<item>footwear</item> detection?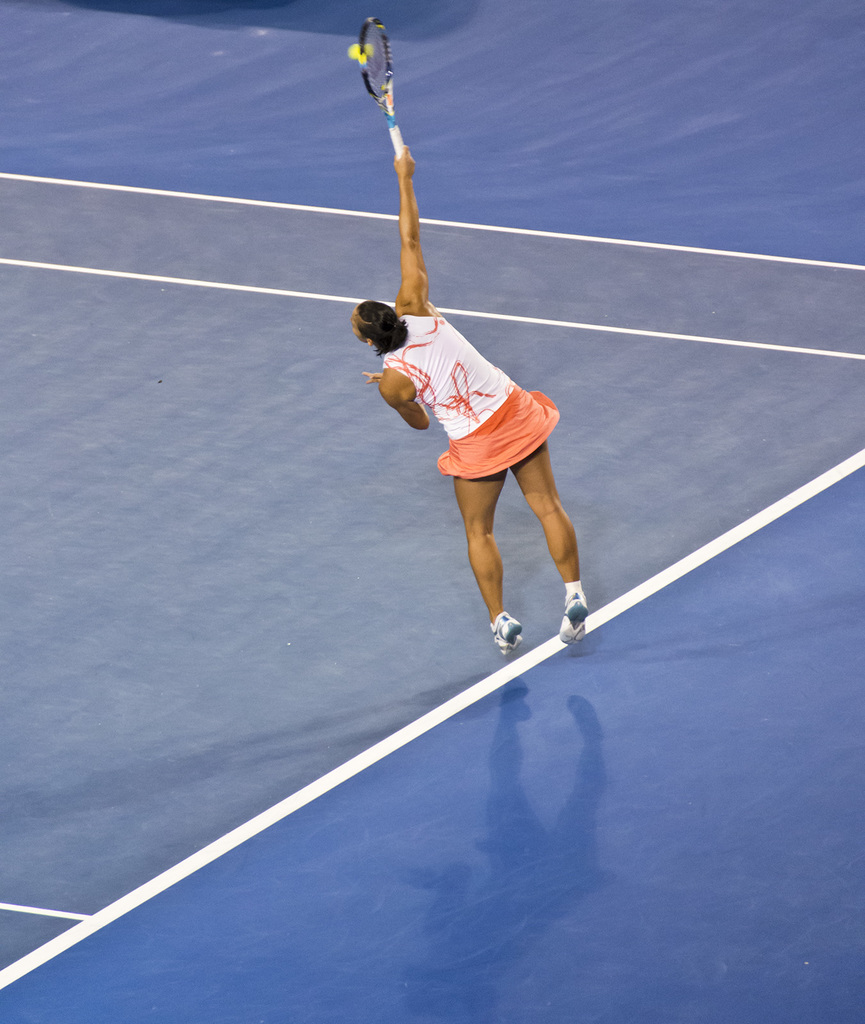
{"x1": 558, "y1": 585, "x2": 589, "y2": 652}
